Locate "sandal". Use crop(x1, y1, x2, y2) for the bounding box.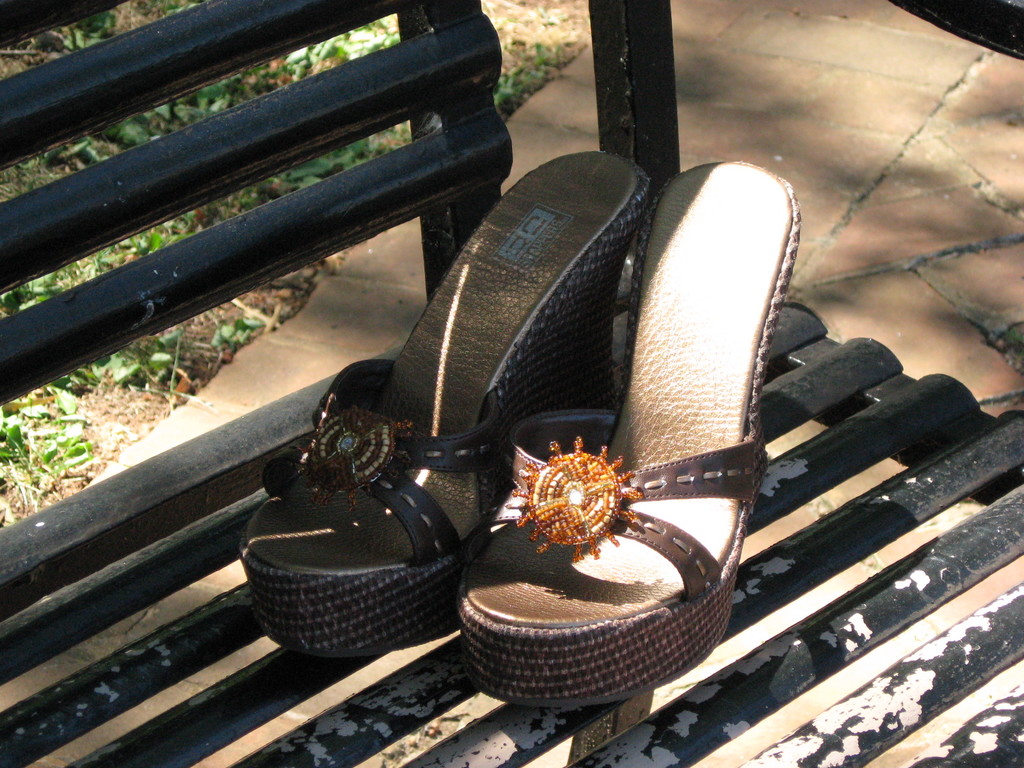
crop(465, 164, 796, 705).
